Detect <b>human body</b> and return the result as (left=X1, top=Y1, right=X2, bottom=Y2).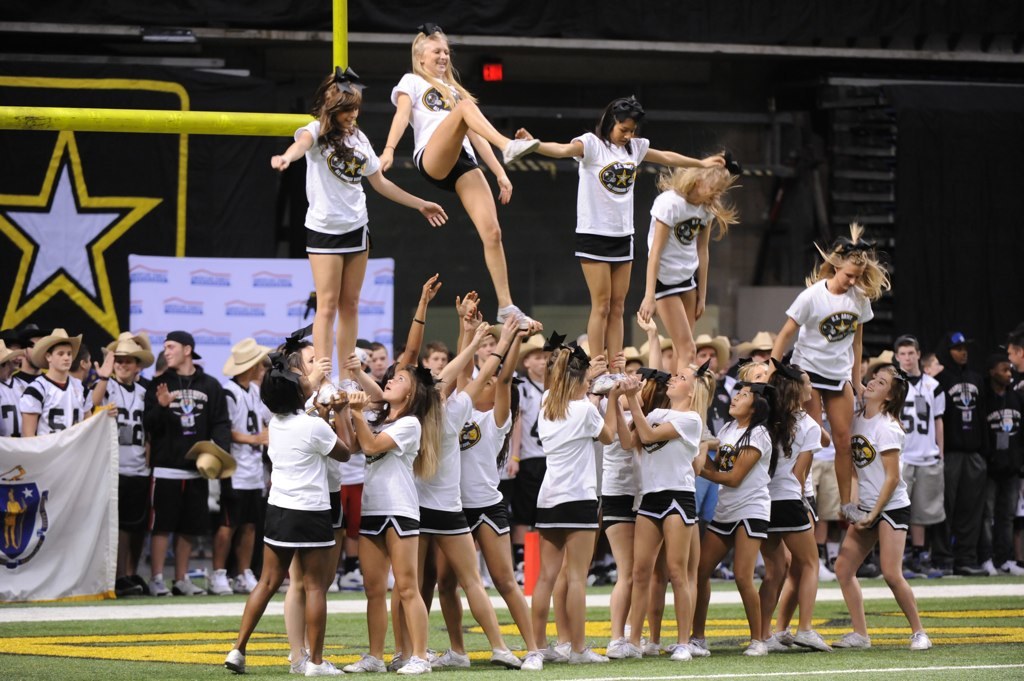
(left=0, top=333, right=28, bottom=443).
